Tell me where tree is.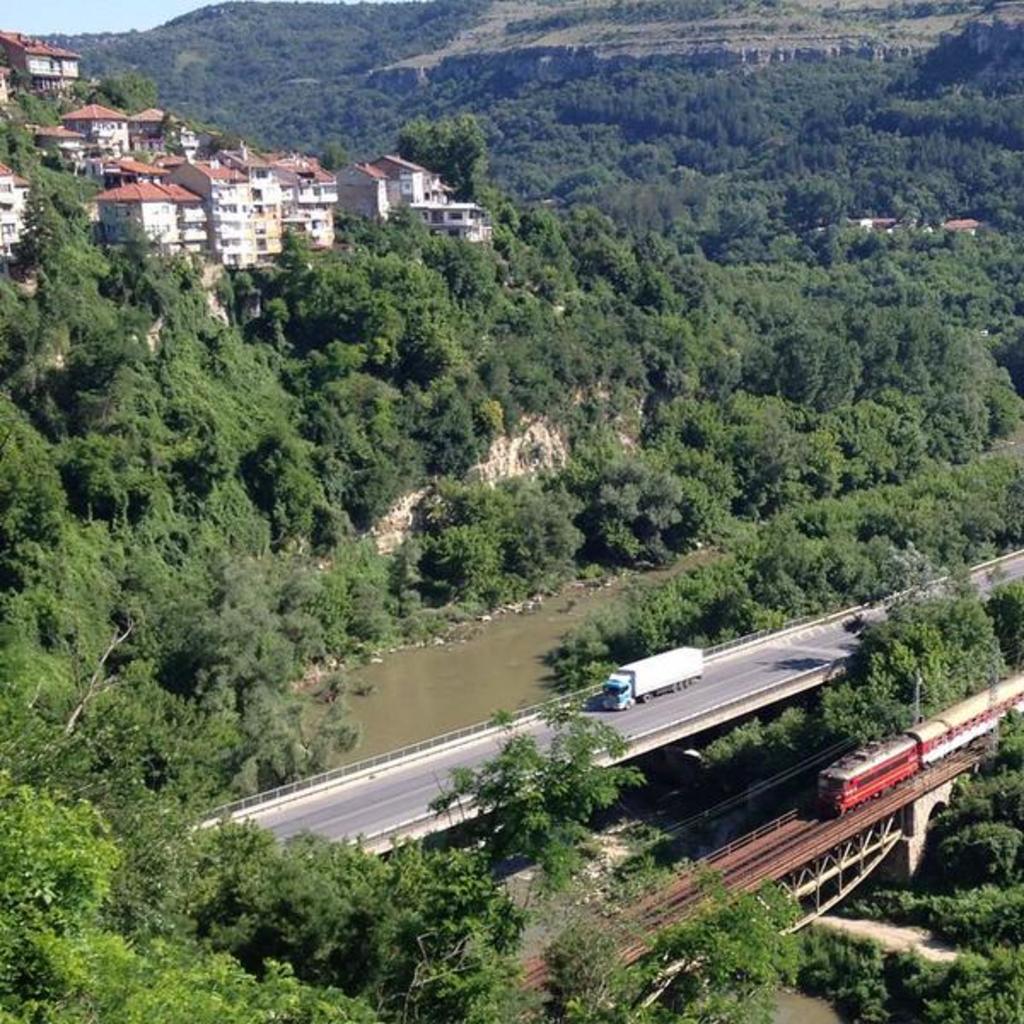
tree is at {"left": 577, "top": 459, "right": 688, "bottom": 568}.
